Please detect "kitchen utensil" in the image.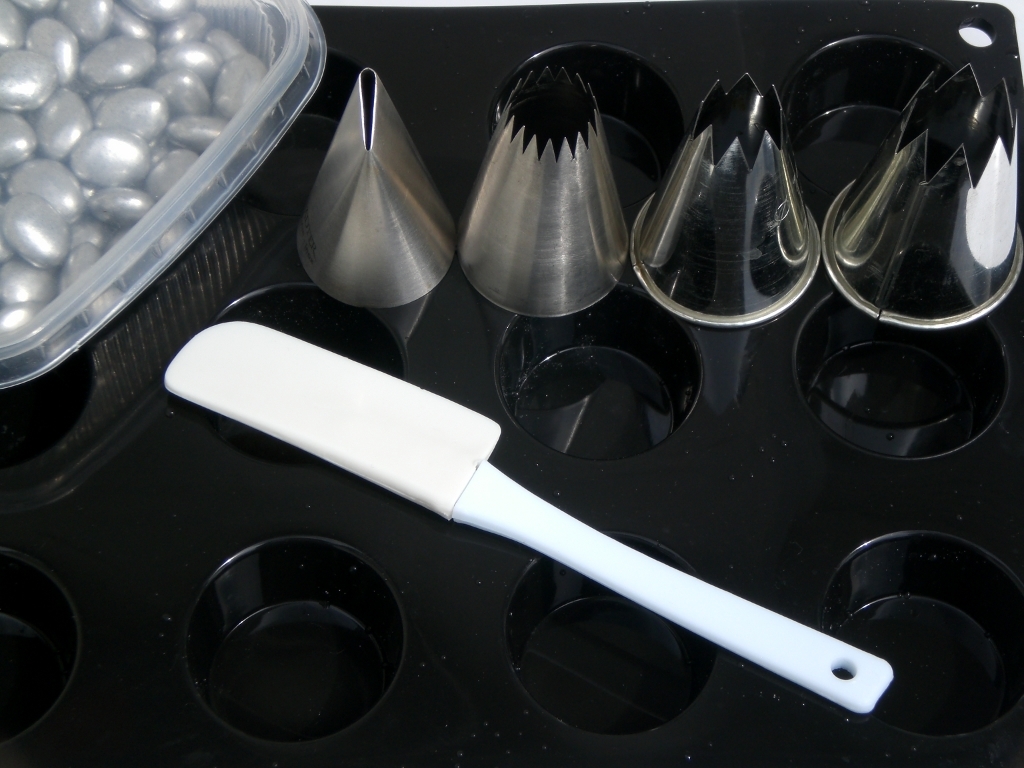
185:48:990:711.
